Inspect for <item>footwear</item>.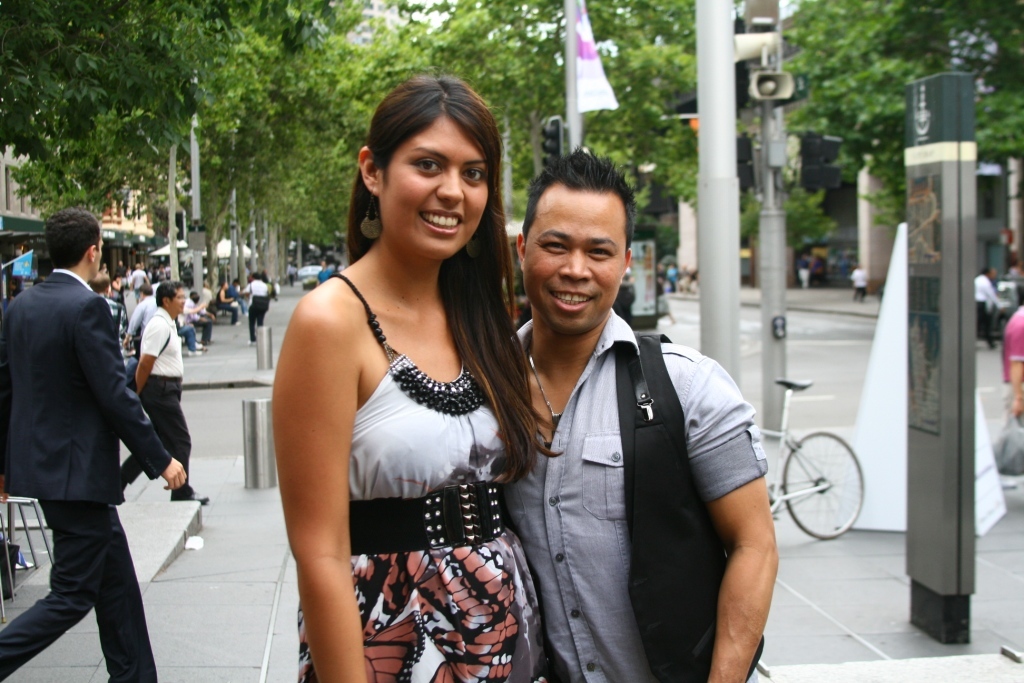
Inspection: l=171, t=489, r=212, b=507.
